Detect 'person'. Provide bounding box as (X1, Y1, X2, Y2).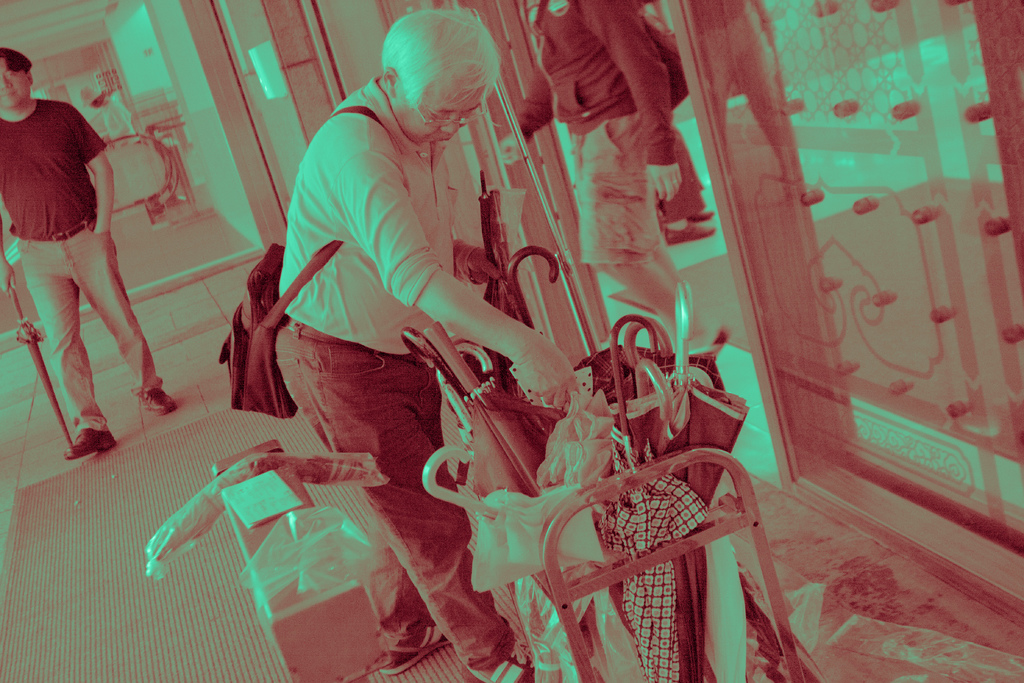
(274, 1, 582, 680).
